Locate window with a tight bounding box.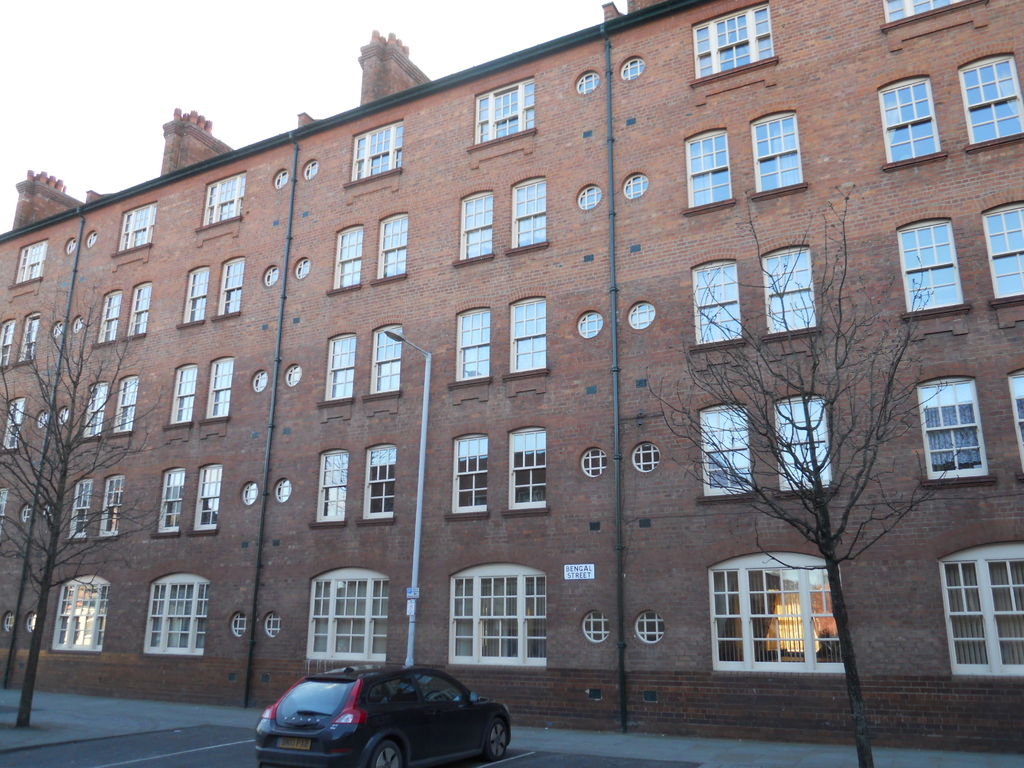
box(442, 562, 550, 668).
